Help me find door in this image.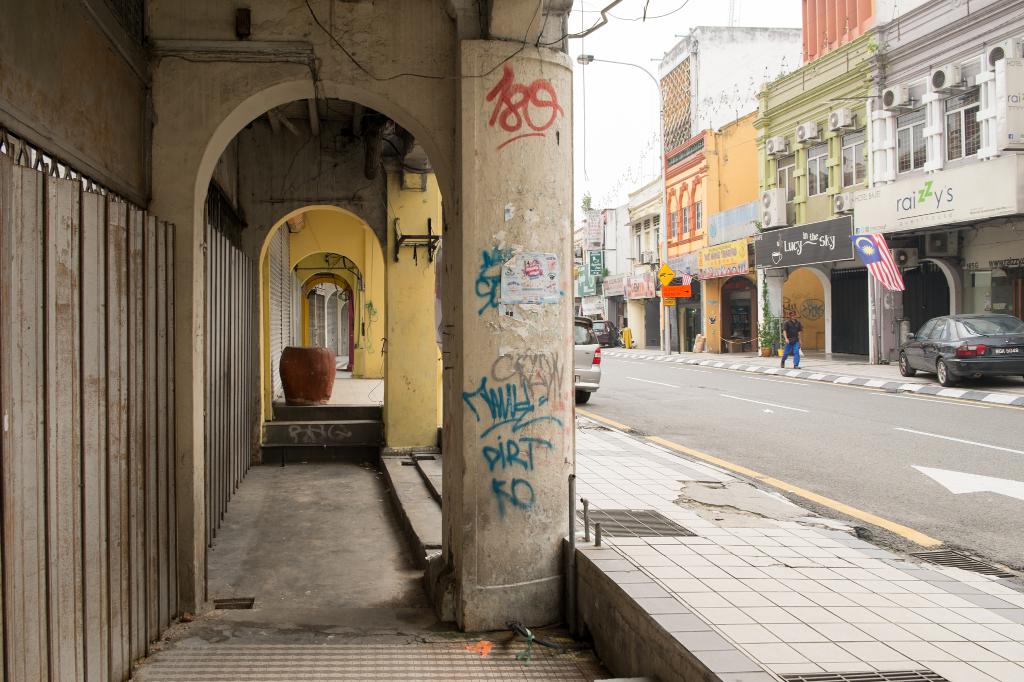
Found it: <region>832, 273, 872, 357</region>.
